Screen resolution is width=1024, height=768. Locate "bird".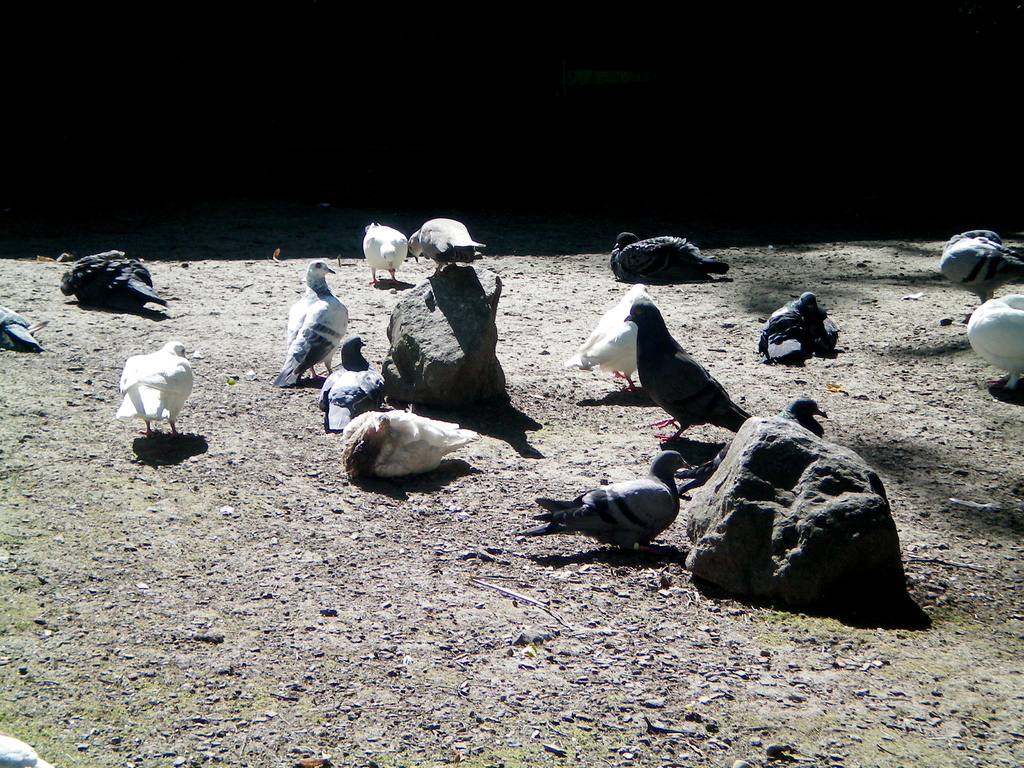
<region>409, 214, 491, 281</region>.
